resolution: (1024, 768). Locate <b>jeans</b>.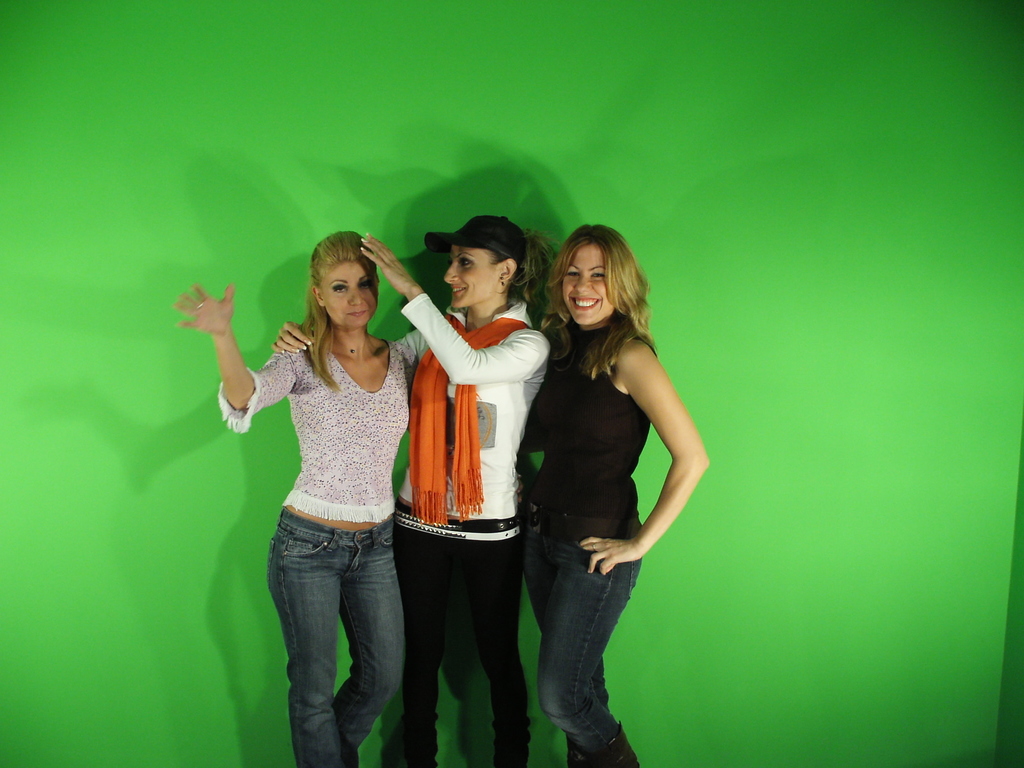
box(254, 525, 428, 767).
